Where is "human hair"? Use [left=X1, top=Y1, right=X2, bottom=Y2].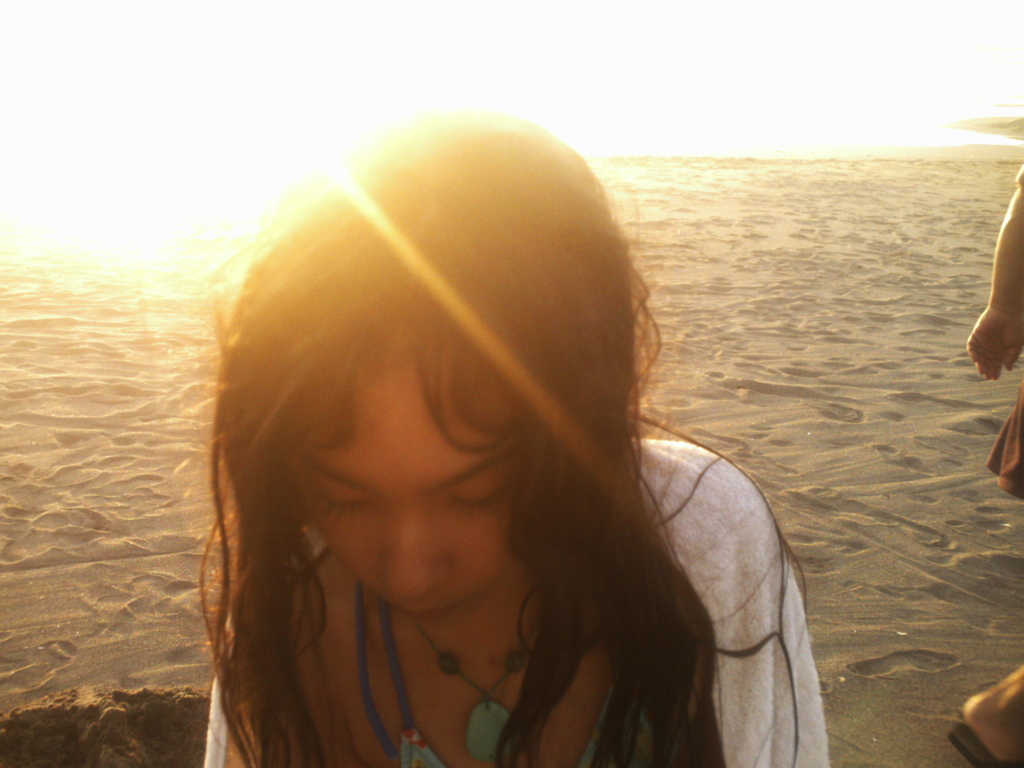
[left=189, top=133, right=695, bottom=707].
